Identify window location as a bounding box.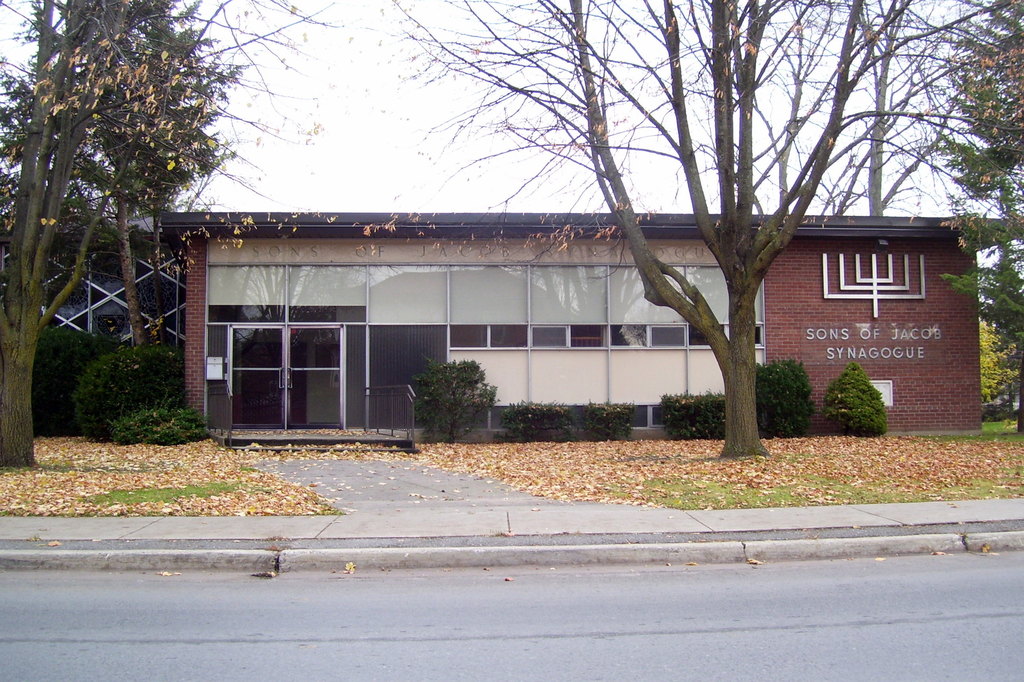
[left=530, top=264, right=608, bottom=351].
